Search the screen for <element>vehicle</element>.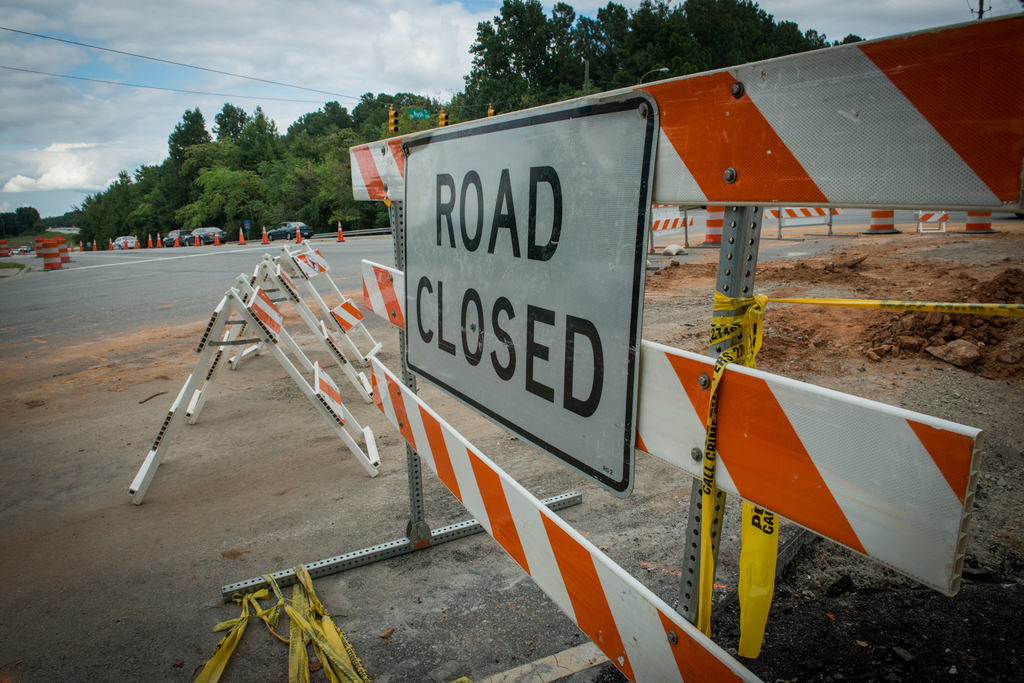
Found at (left=182, top=225, right=231, bottom=245).
